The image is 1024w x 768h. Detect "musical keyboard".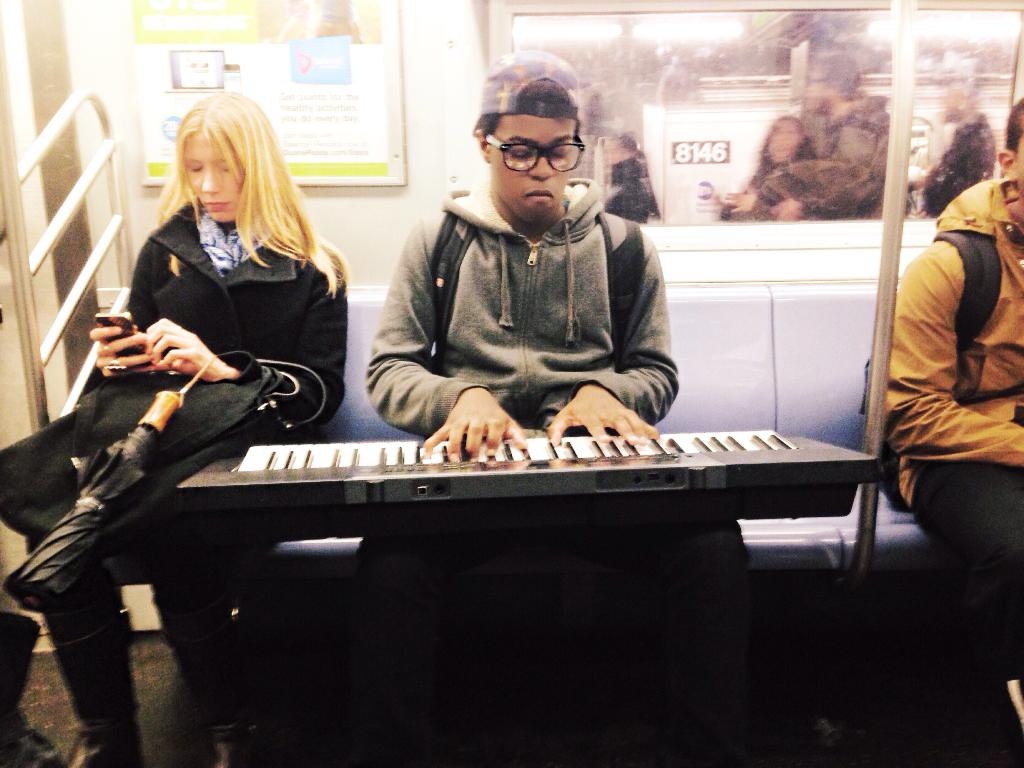
Detection: [x1=133, y1=388, x2=949, y2=538].
